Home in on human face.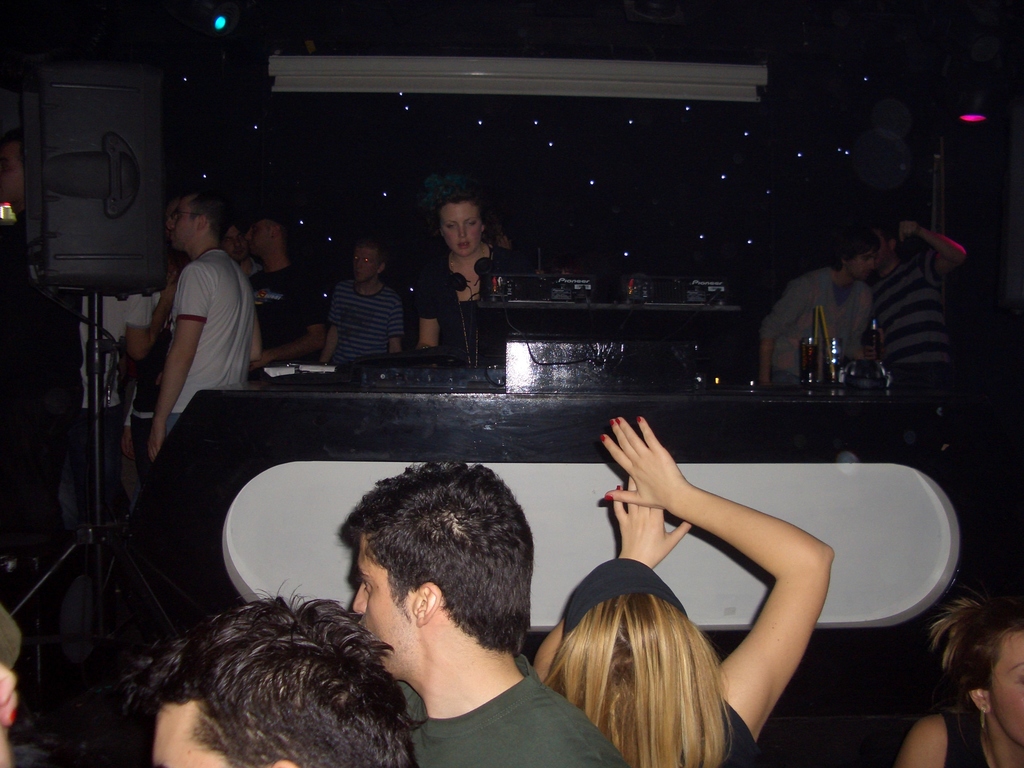
Homed in at [x1=154, y1=703, x2=228, y2=767].
